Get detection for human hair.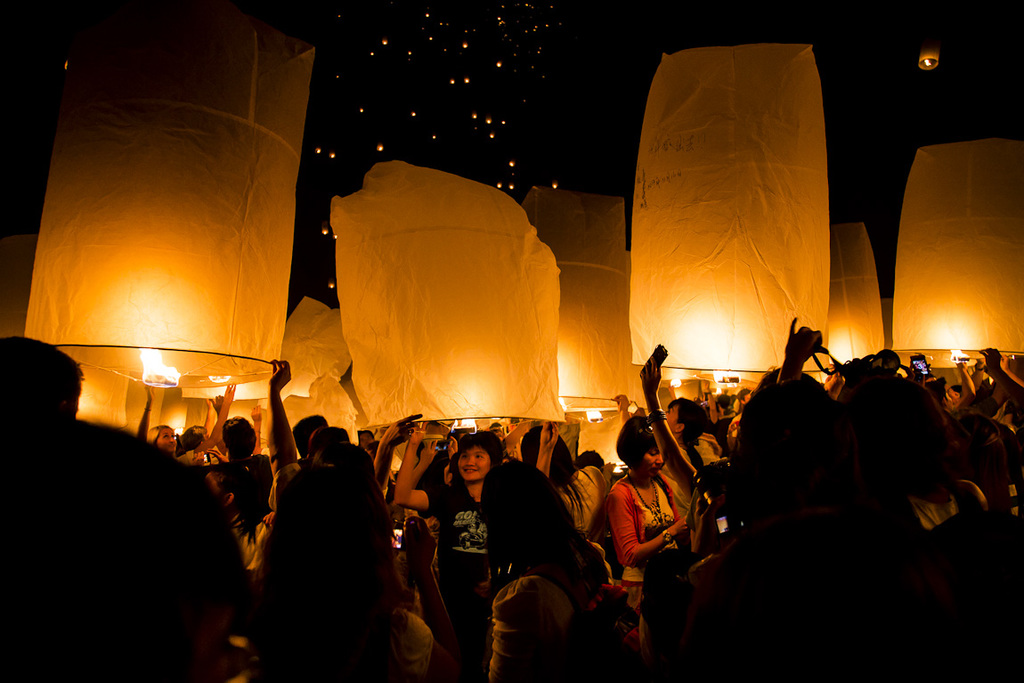
Detection: 446,430,498,468.
